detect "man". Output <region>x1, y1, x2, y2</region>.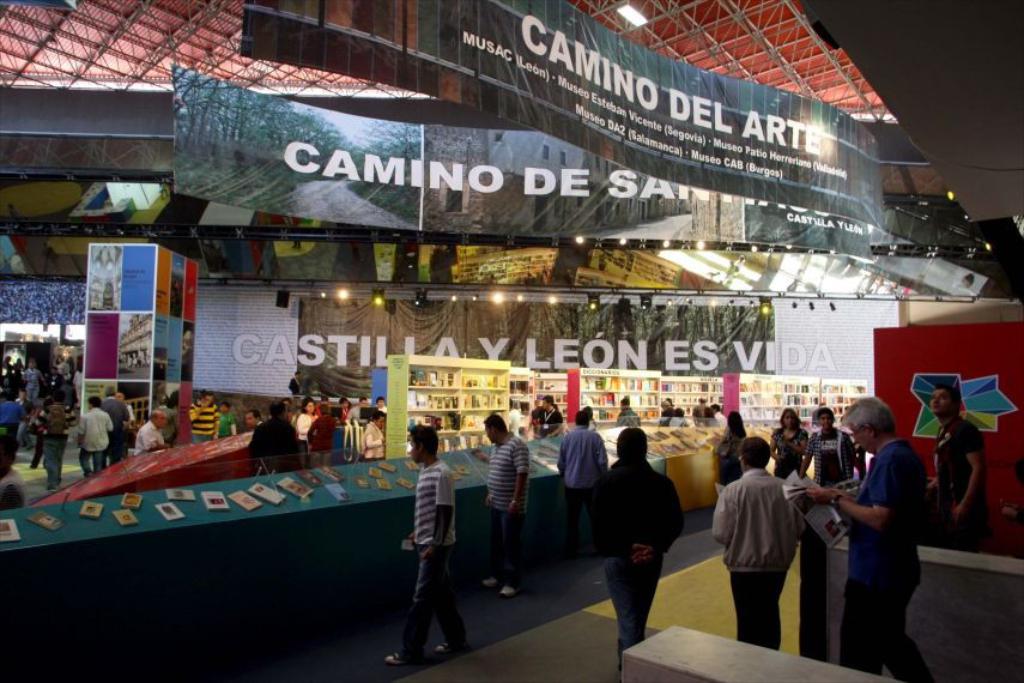
<region>181, 388, 231, 443</region>.
